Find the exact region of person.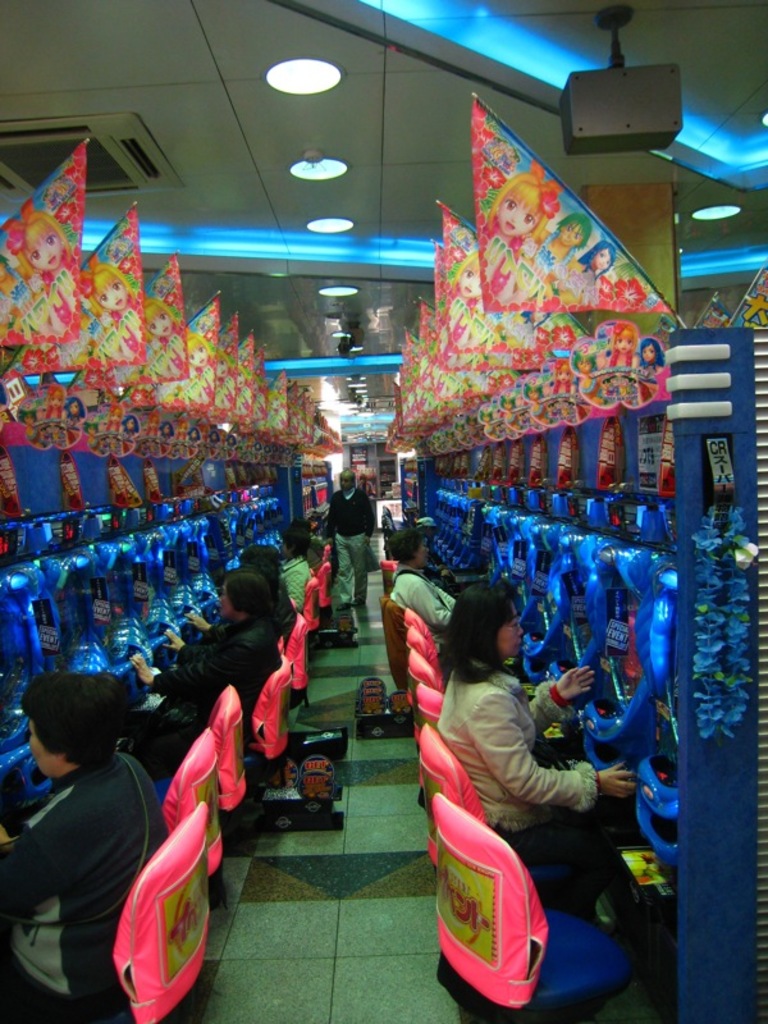
Exact region: <region>228, 433, 237, 448</region>.
